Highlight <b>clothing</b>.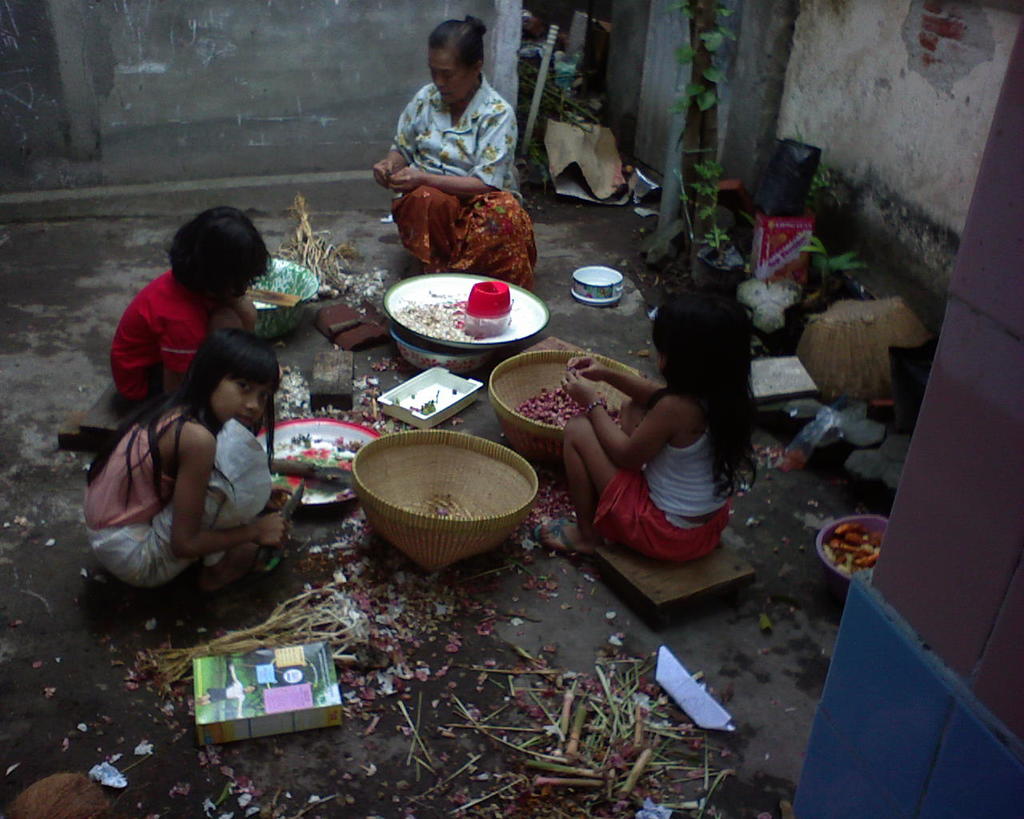
Highlighted region: <bbox>91, 437, 264, 578</bbox>.
